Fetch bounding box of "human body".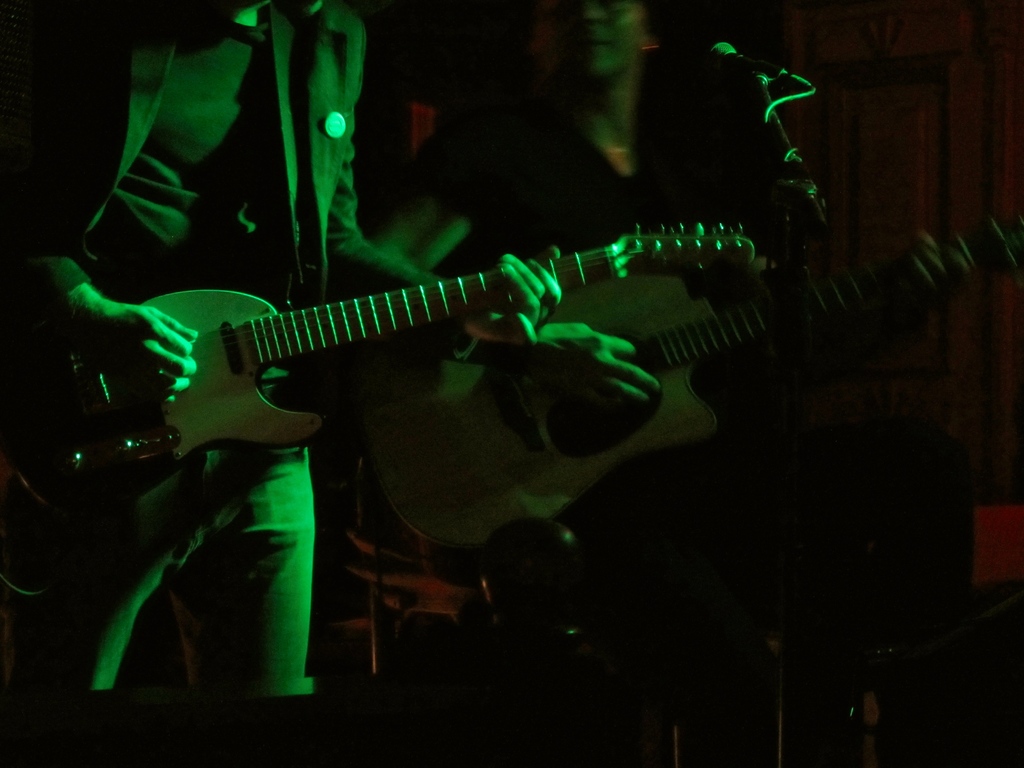
Bbox: [x1=0, y1=0, x2=563, y2=694].
